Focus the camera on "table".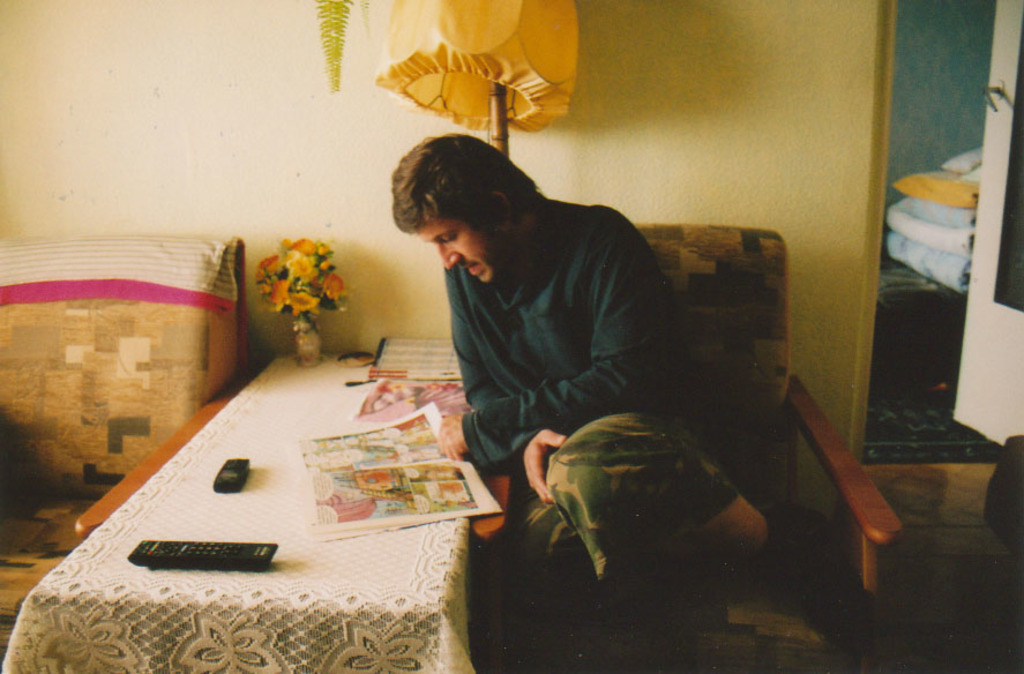
Focus region: [23,302,489,673].
